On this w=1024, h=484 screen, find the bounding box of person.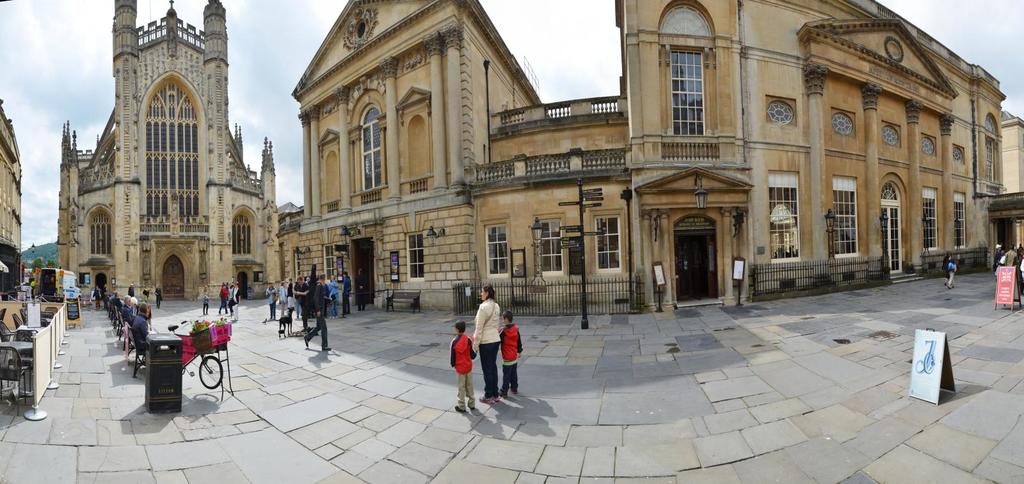
Bounding box: 938/253/951/283.
